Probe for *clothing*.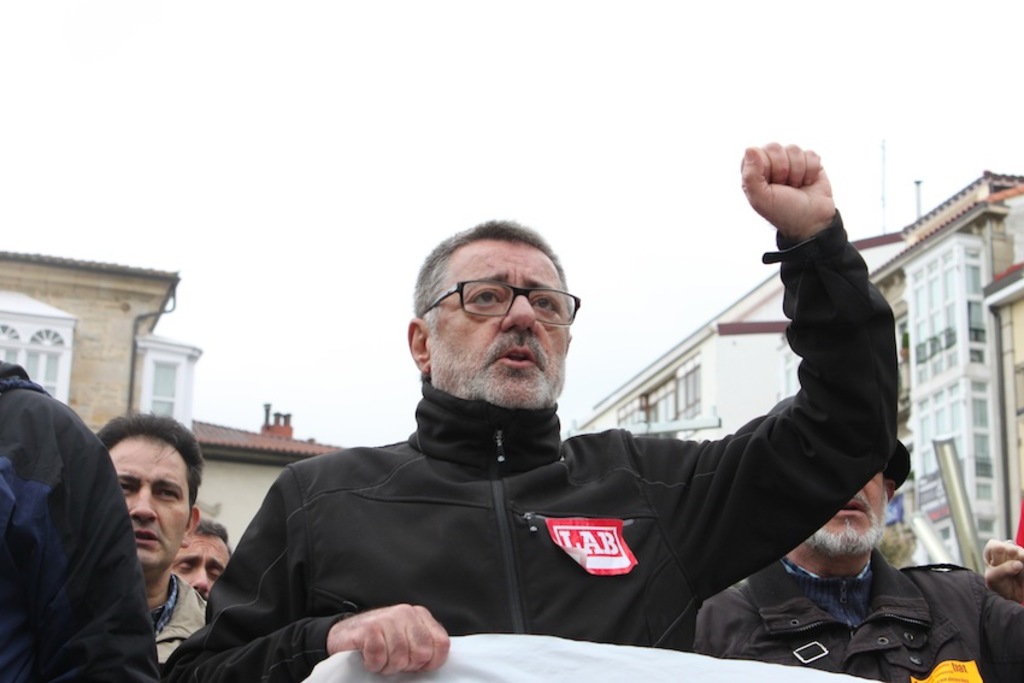
Probe result: 152,564,206,664.
